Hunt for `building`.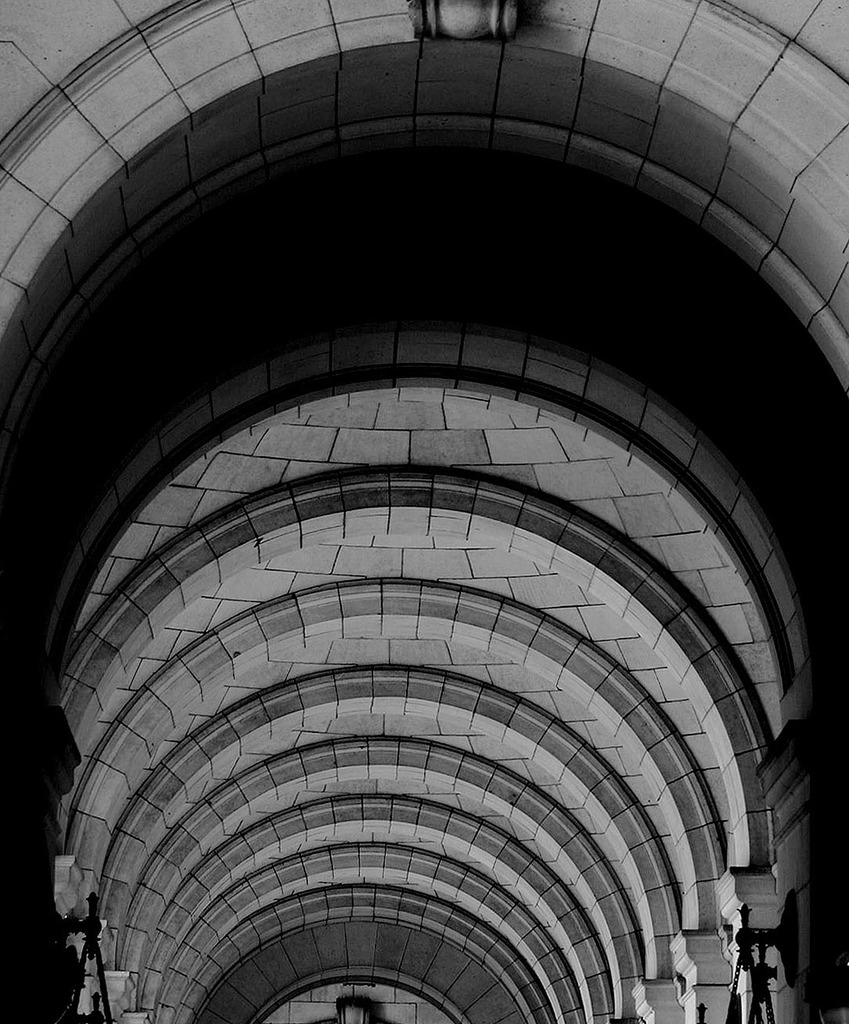
Hunted down at [x1=0, y1=17, x2=848, y2=1023].
